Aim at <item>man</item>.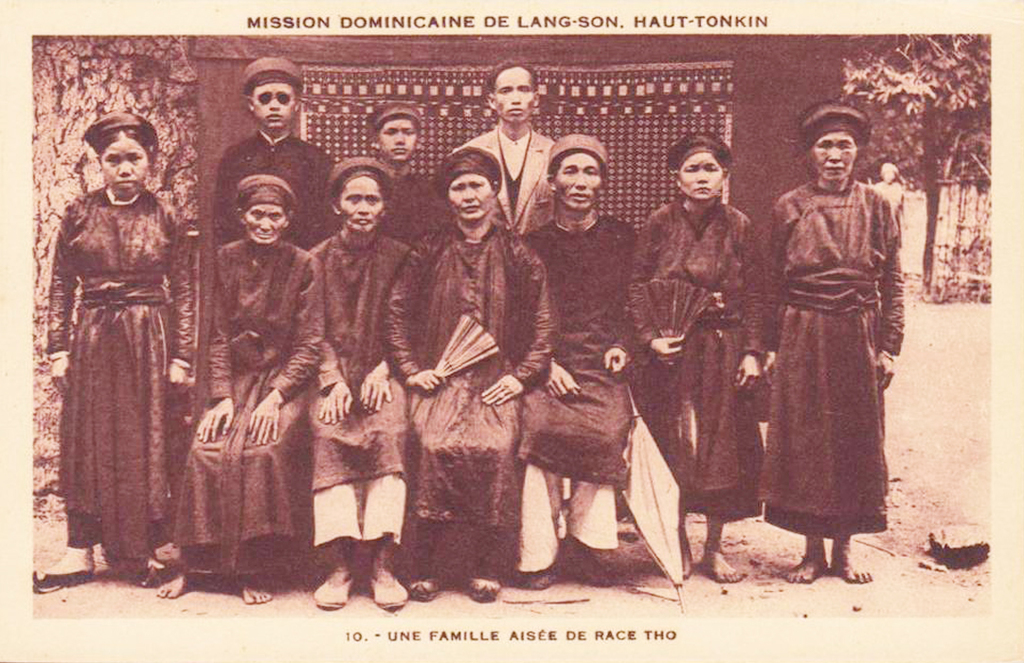
Aimed at pyautogui.locateOnScreen(382, 146, 566, 602).
